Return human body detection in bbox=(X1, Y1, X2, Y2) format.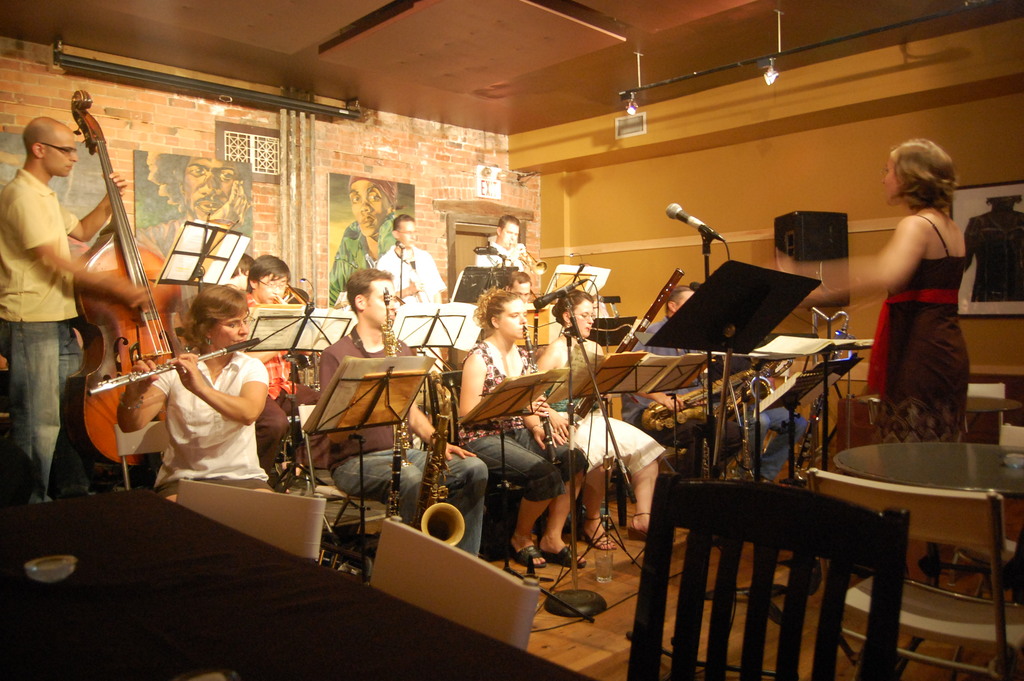
bbox=(329, 181, 404, 300).
